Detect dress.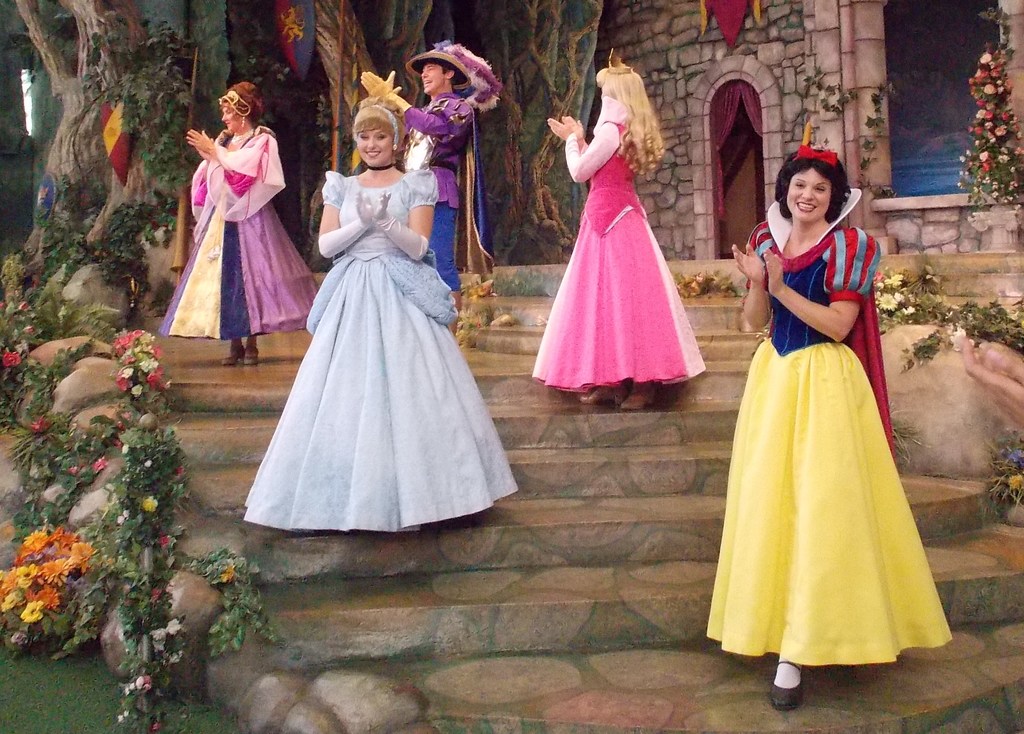
Detected at bbox(159, 127, 314, 341).
